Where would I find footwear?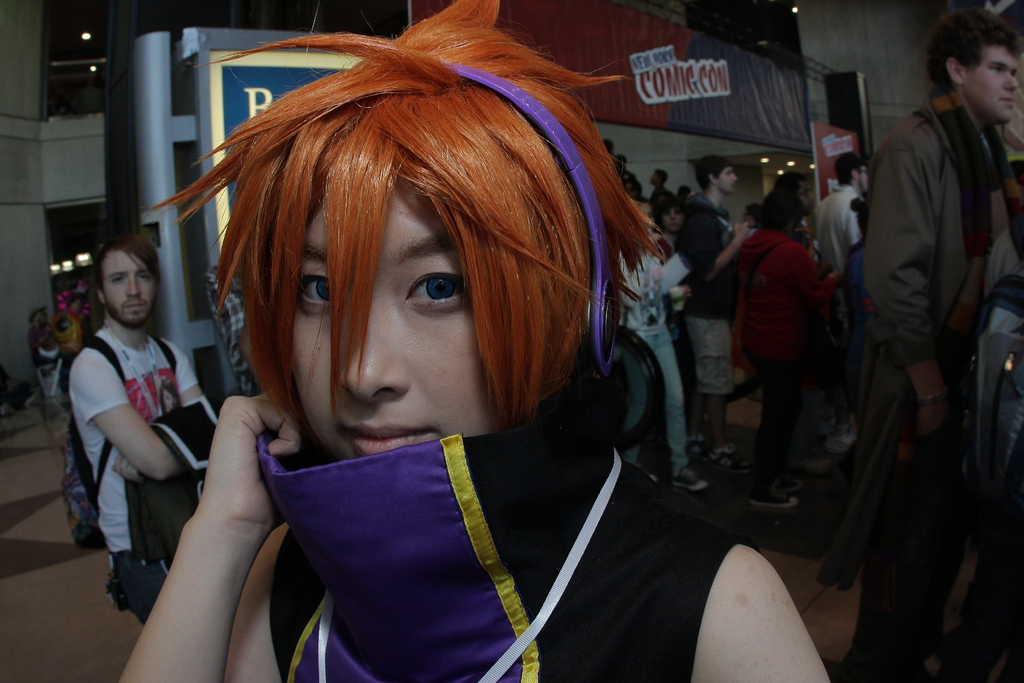
At select_region(679, 468, 704, 494).
